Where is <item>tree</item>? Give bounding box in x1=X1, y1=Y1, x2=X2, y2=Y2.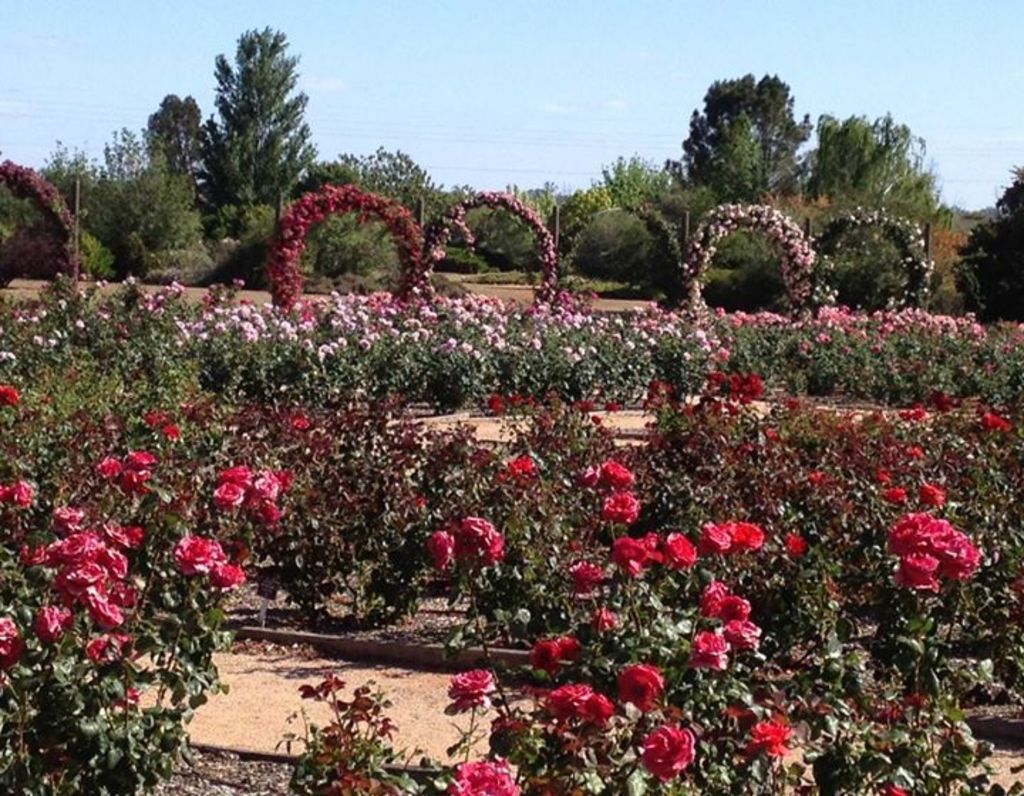
x1=141, y1=82, x2=213, y2=222.
